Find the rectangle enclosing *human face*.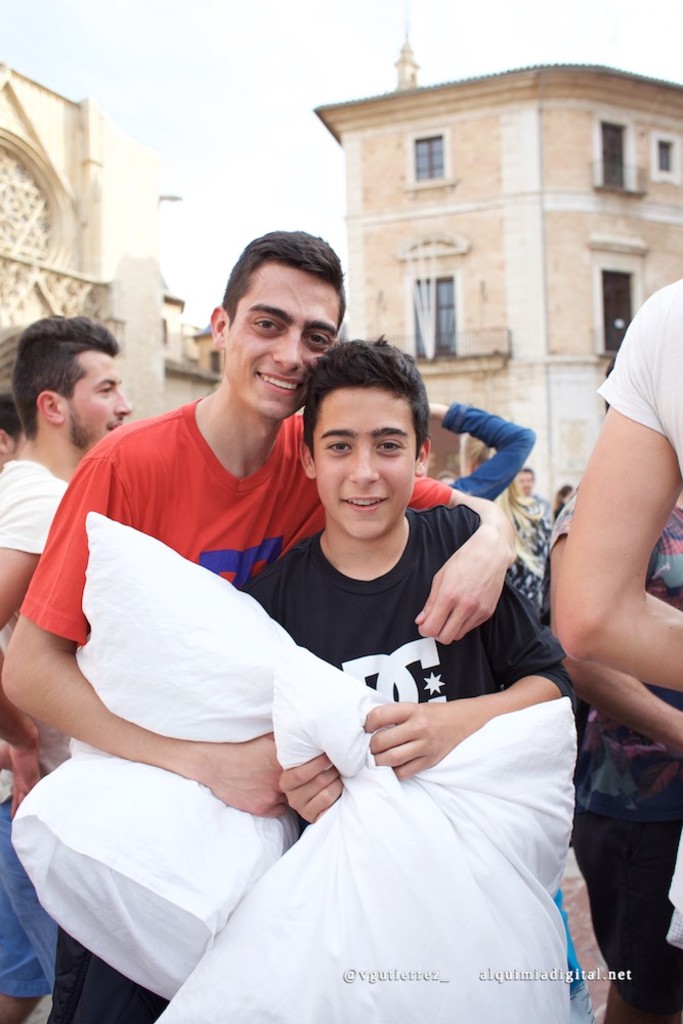
(217,258,340,423).
